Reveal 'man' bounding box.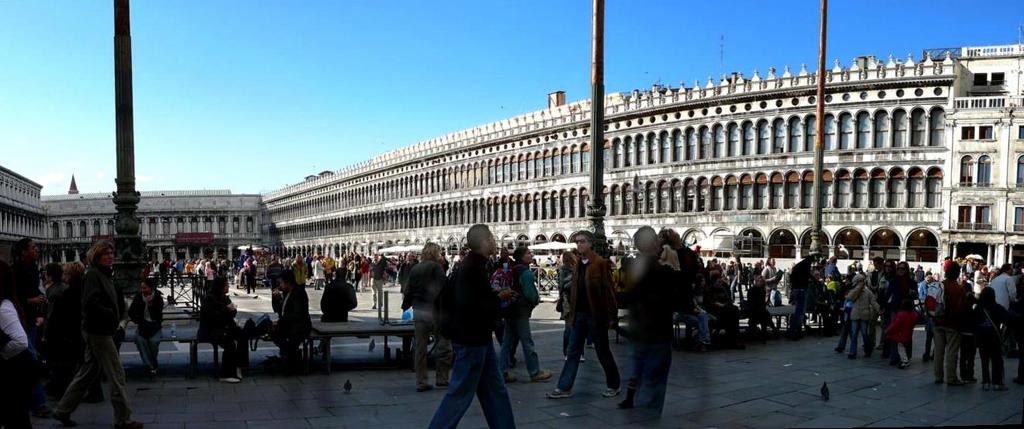
Revealed: bbox(422, 210, 526, 428).
